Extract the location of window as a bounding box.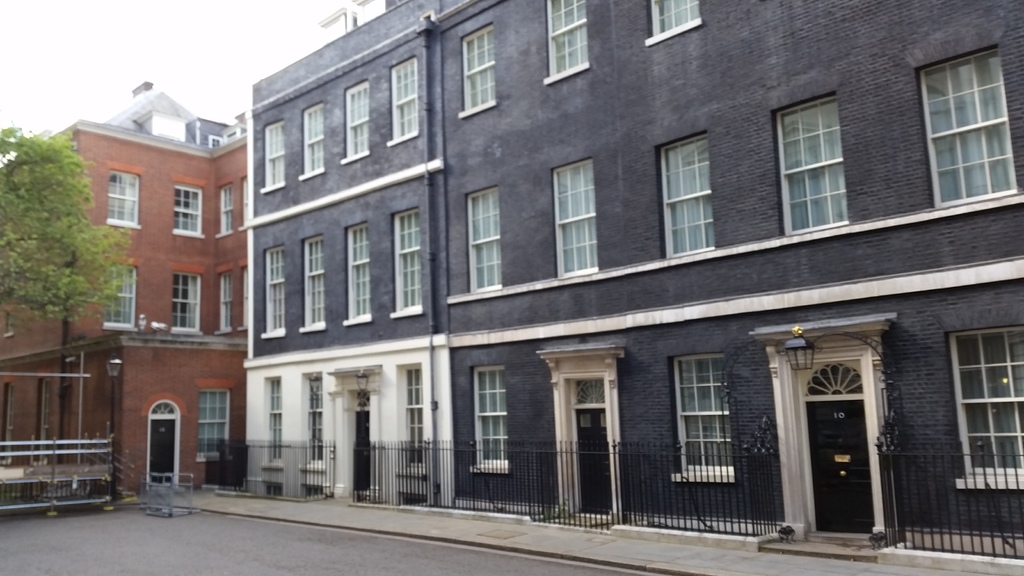
544/0/588/88.
